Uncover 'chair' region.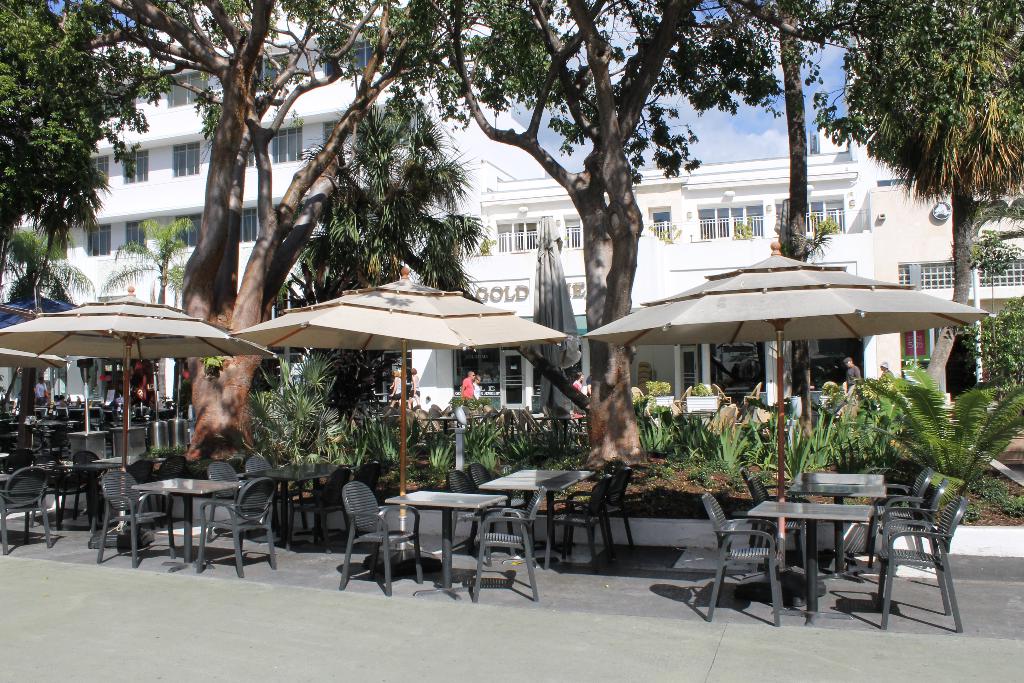
Uncovered: (left=538, top=473, right=612, bottom=573).
